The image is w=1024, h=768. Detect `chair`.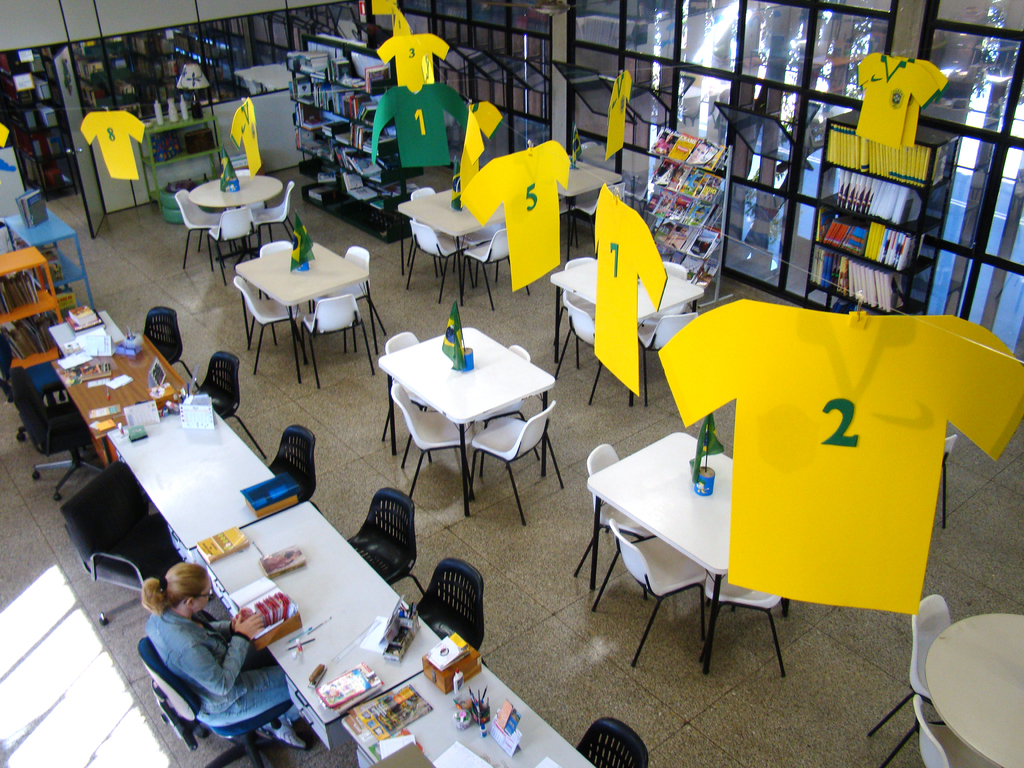
Detection: {"left": 870, "top": 594, "right": 957, "bottom": 730}.
